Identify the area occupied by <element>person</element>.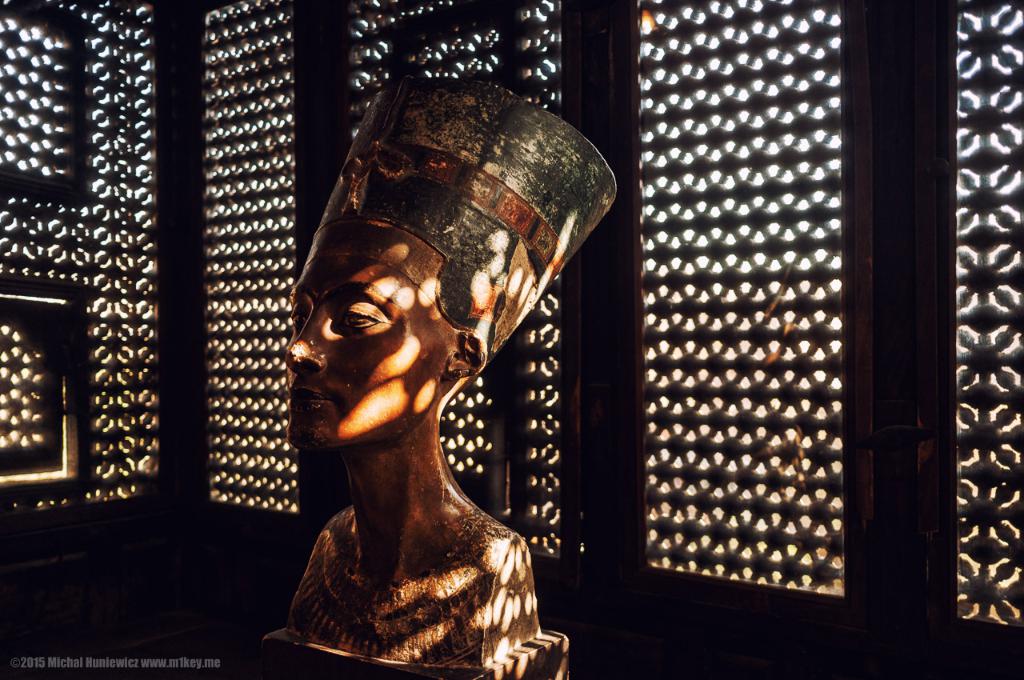
Area: 268:70:611:679.
